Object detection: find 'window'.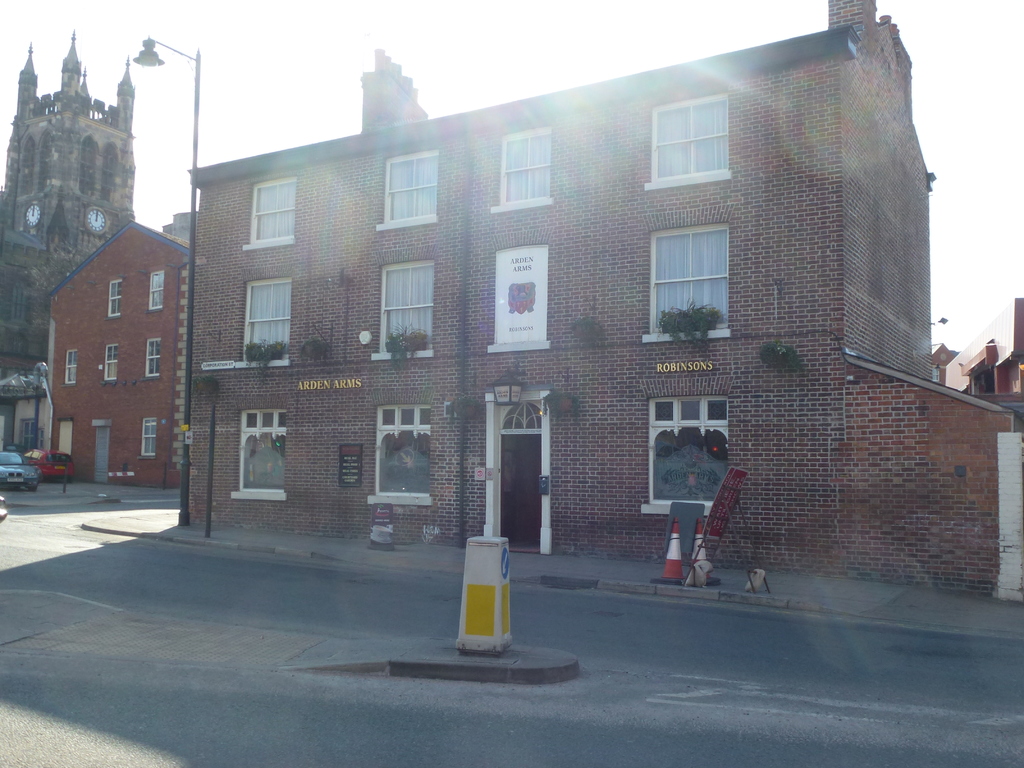
[x1=242, y1=278, x2=292, y2=361].
